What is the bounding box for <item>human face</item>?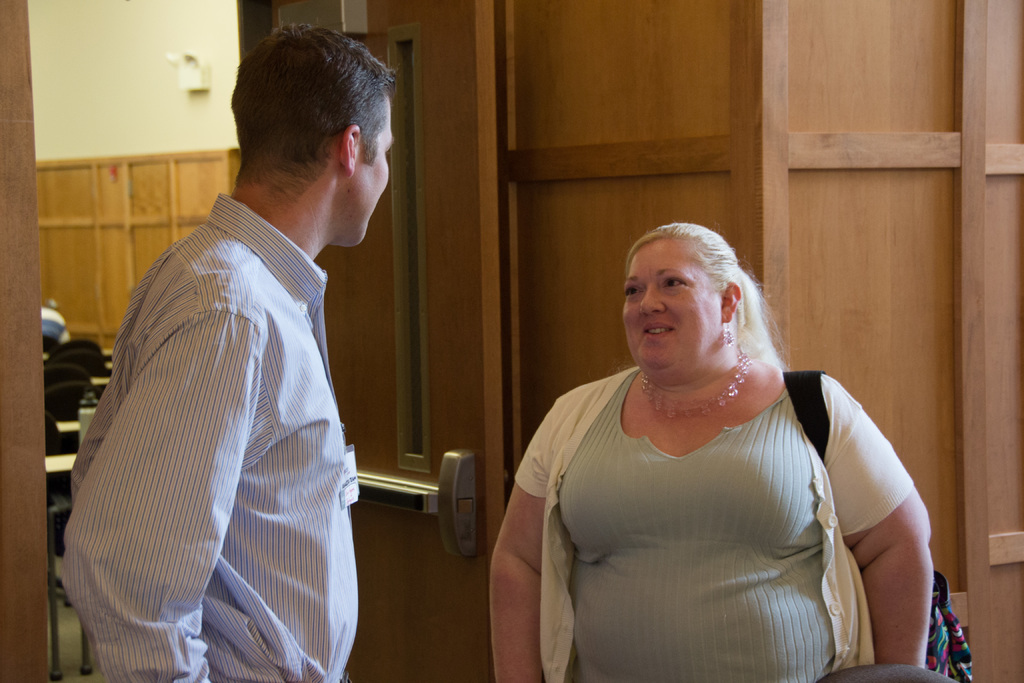
BBox(351, 99, 394, 242).
